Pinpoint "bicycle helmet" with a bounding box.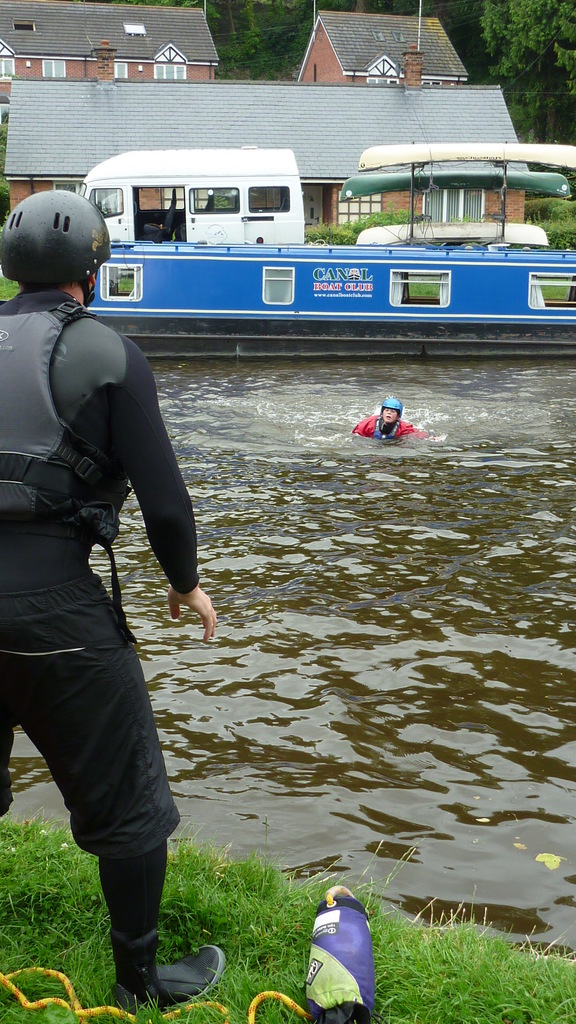
<box>381,398,403,428</box>.
